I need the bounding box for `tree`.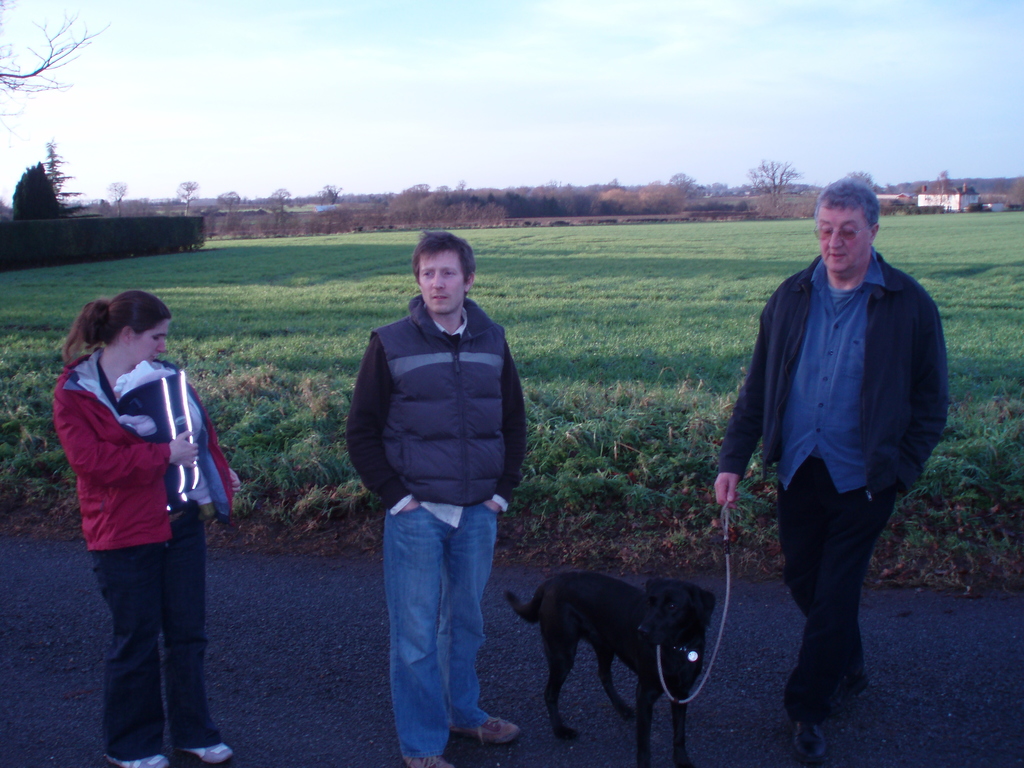
Here it is: [15, 168, 70, 220].
